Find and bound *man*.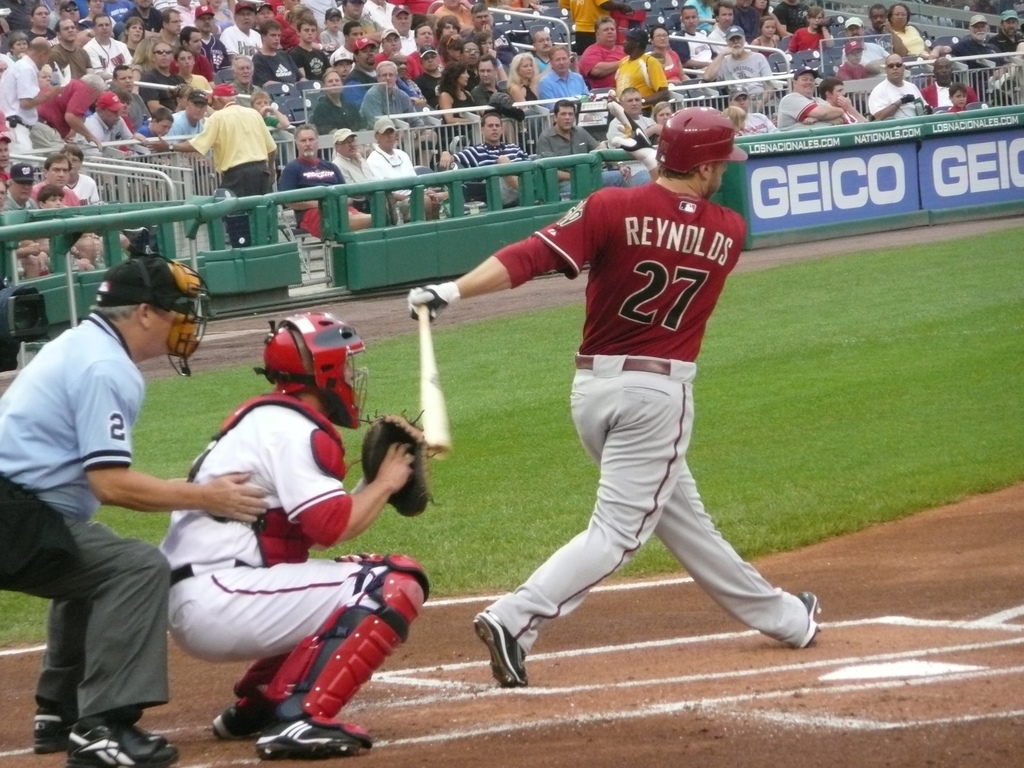
Bound: pyautogui.locateOnScreen(573, 15, 636, 90).
